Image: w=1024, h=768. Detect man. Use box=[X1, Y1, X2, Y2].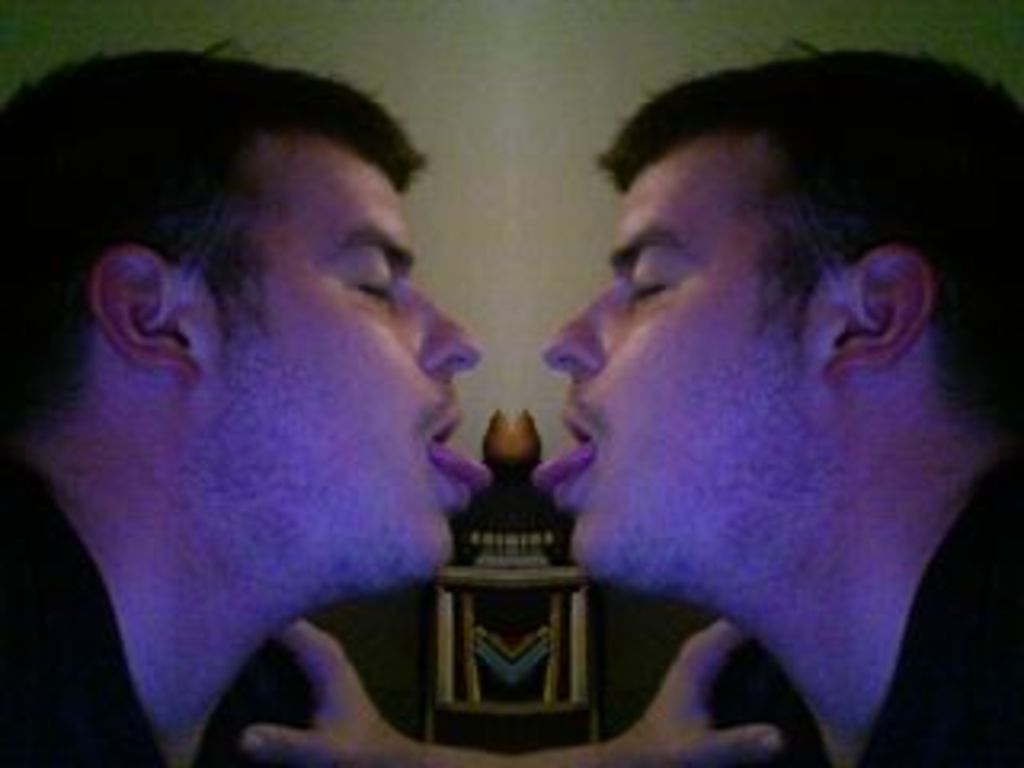
box=[534, 80, 1002, 762].
